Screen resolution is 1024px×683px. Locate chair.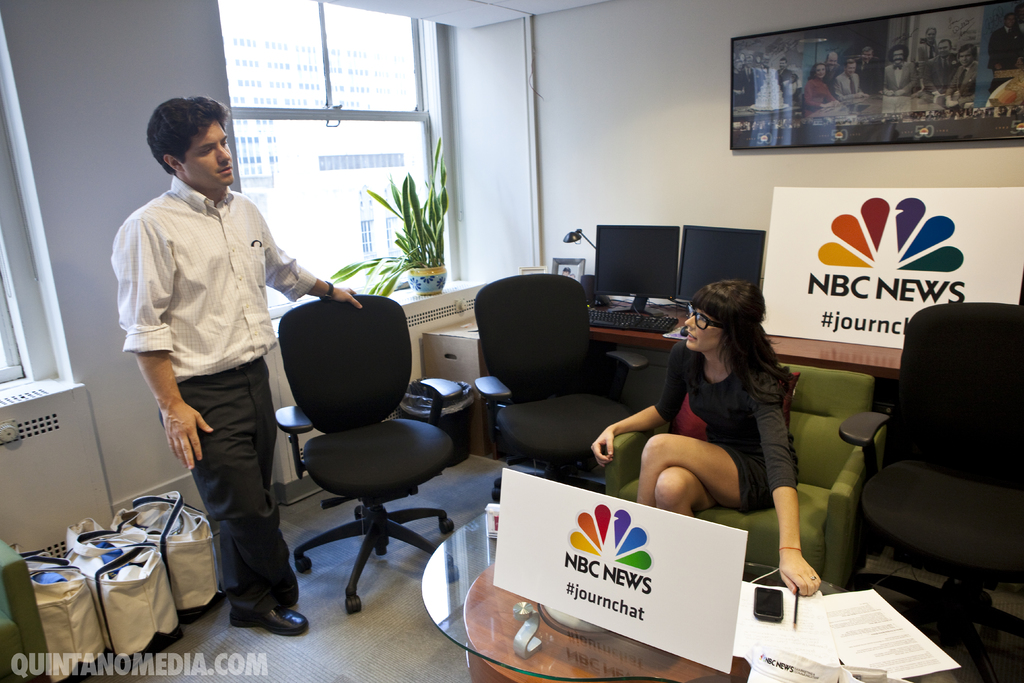
[left=860, top=299, right=1017, bottom=670].
